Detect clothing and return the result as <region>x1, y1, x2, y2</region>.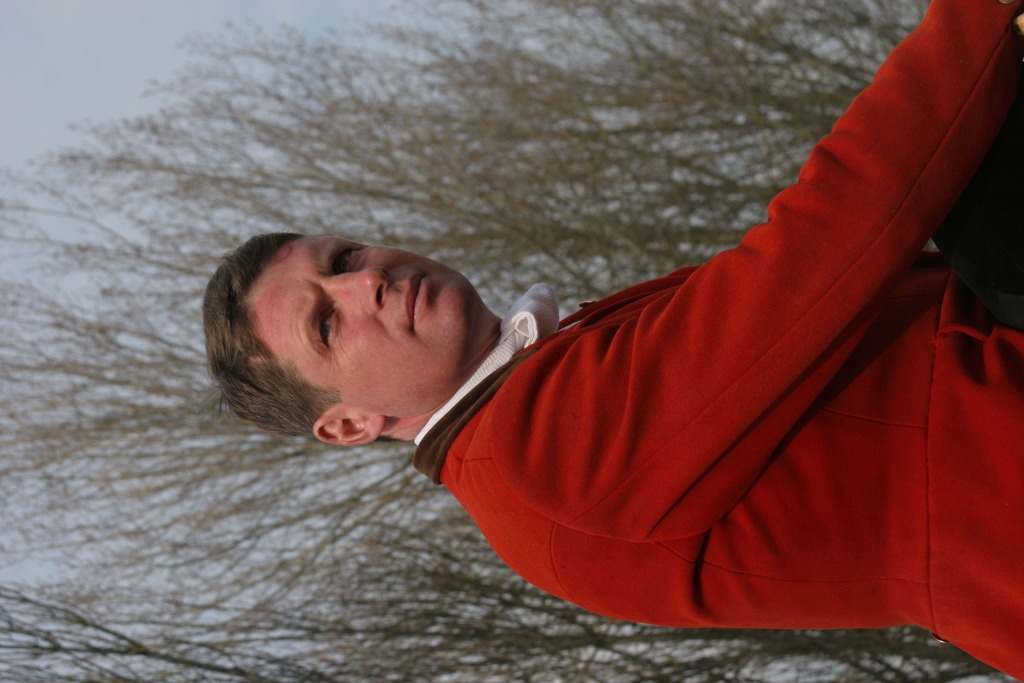
<region>406, 53, 994, 639</region>.
